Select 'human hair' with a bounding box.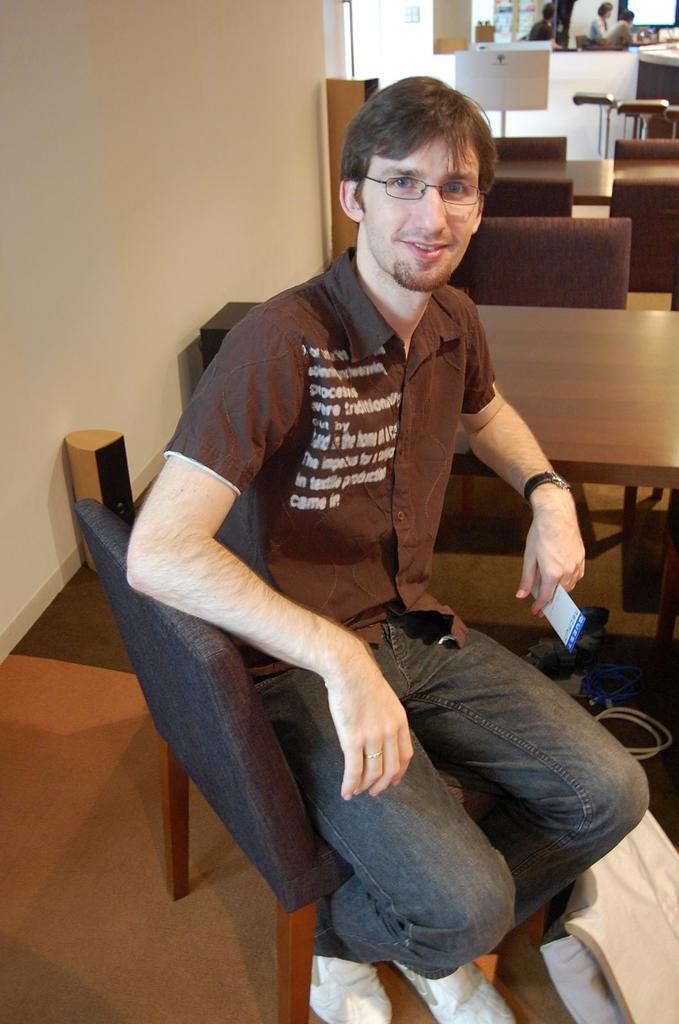
l=599, t=1, r=610, b=20.
